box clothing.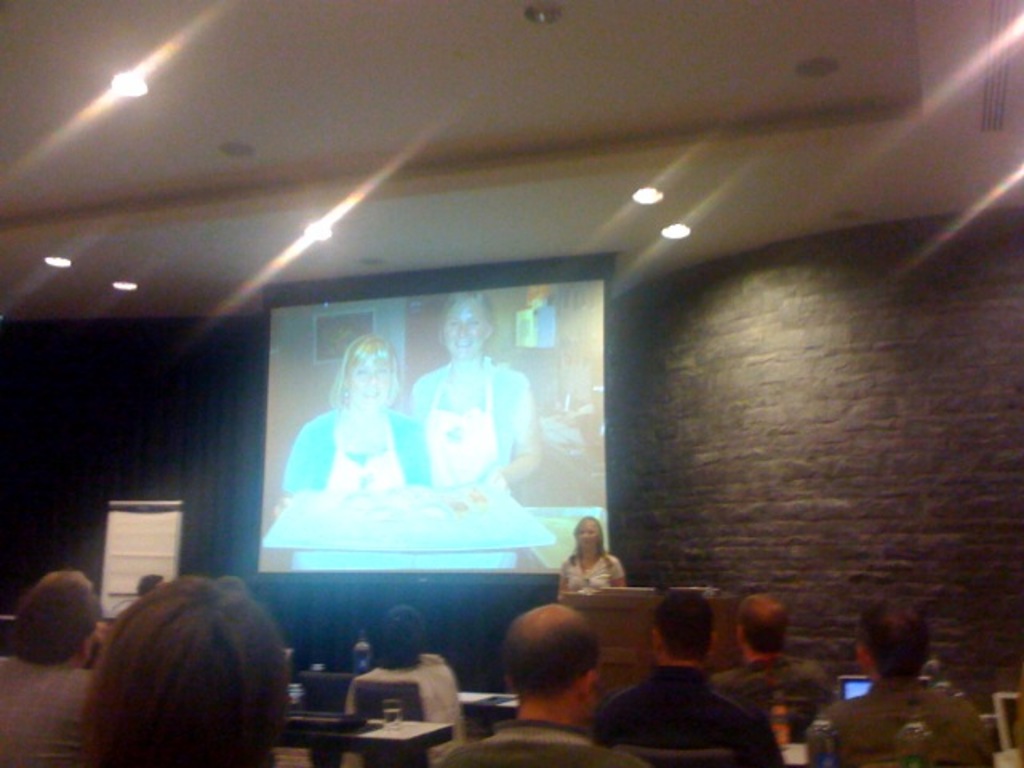
detection(710, 651, 835, 728).
